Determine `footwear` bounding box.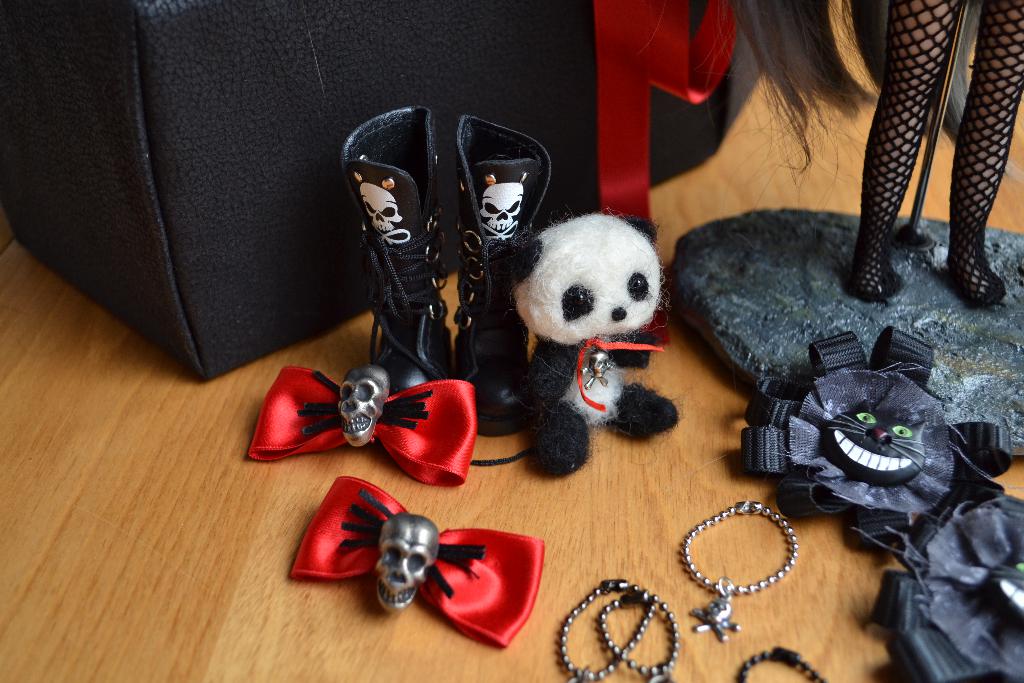
Determined: {"left": 337, "top": 108, "right": 447, "bottom": 395}.
